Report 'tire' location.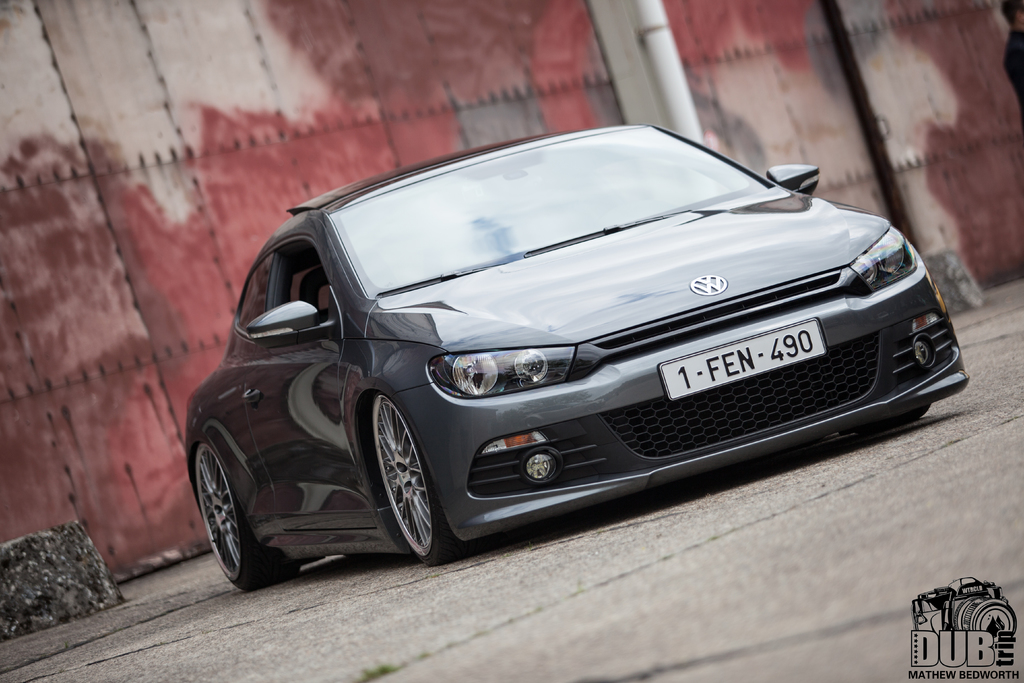
Report: 197:434:302:587.
